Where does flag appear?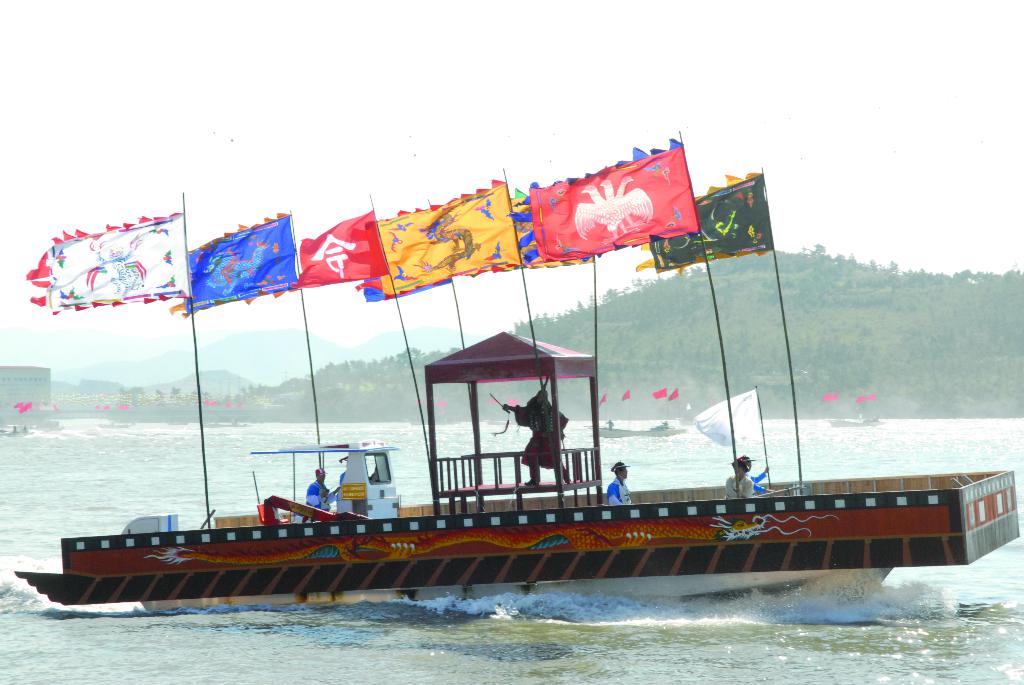
Appears at 536,133,700,267.
